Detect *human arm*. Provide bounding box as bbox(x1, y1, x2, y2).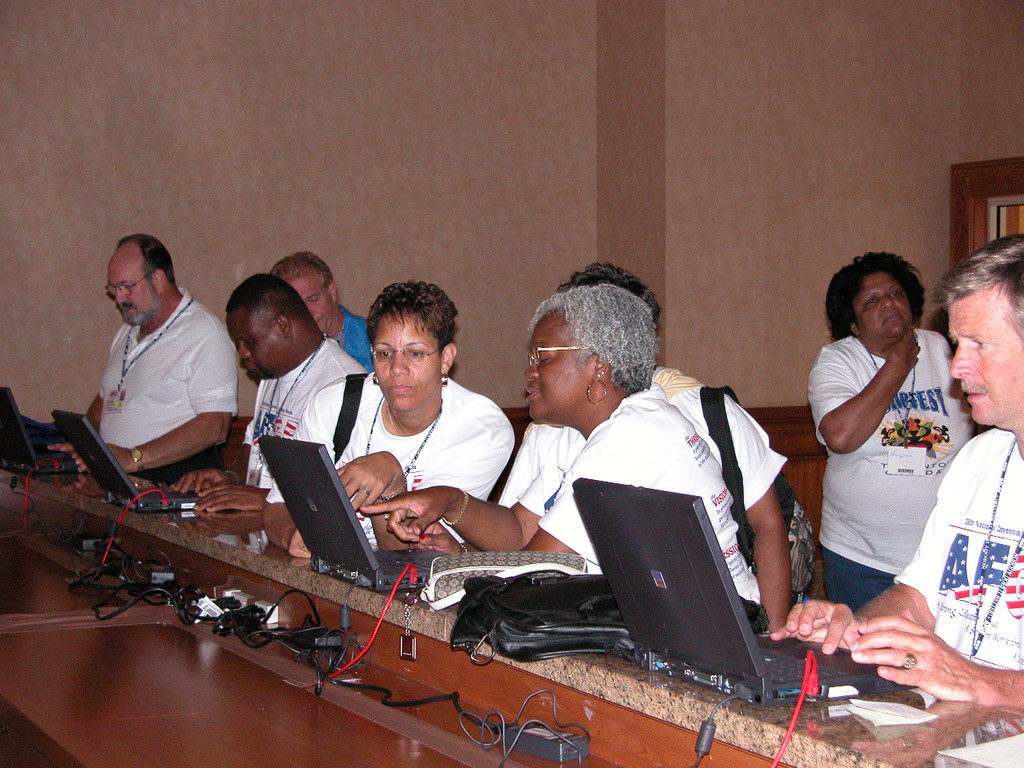
bbox(41, 442, 78, 454).
